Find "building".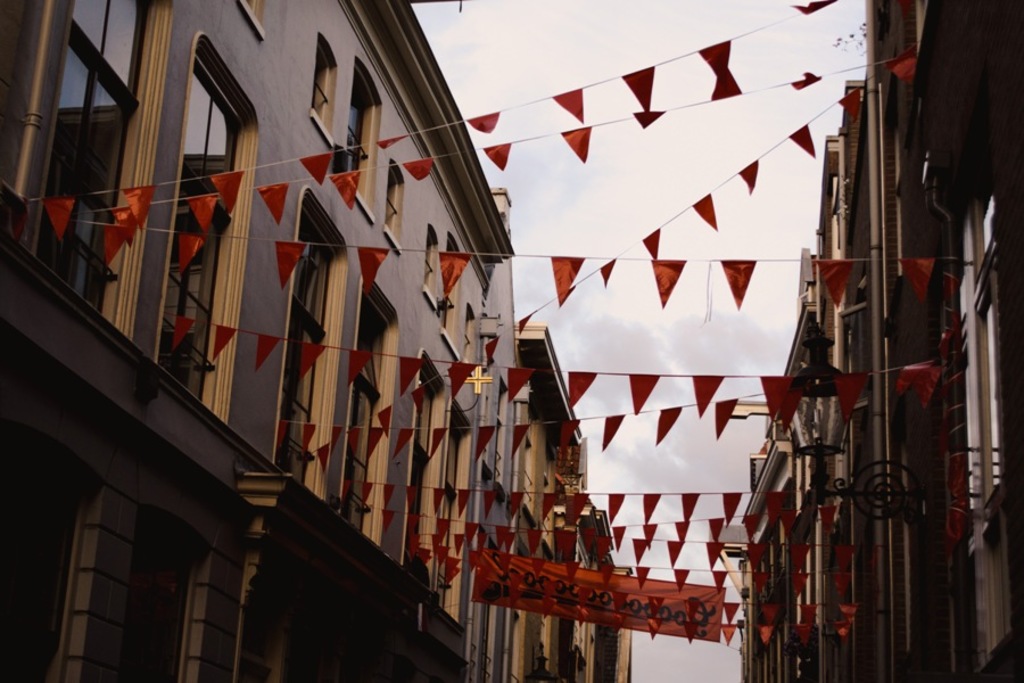
left=708, top=0, right=1023, bottom=682.
